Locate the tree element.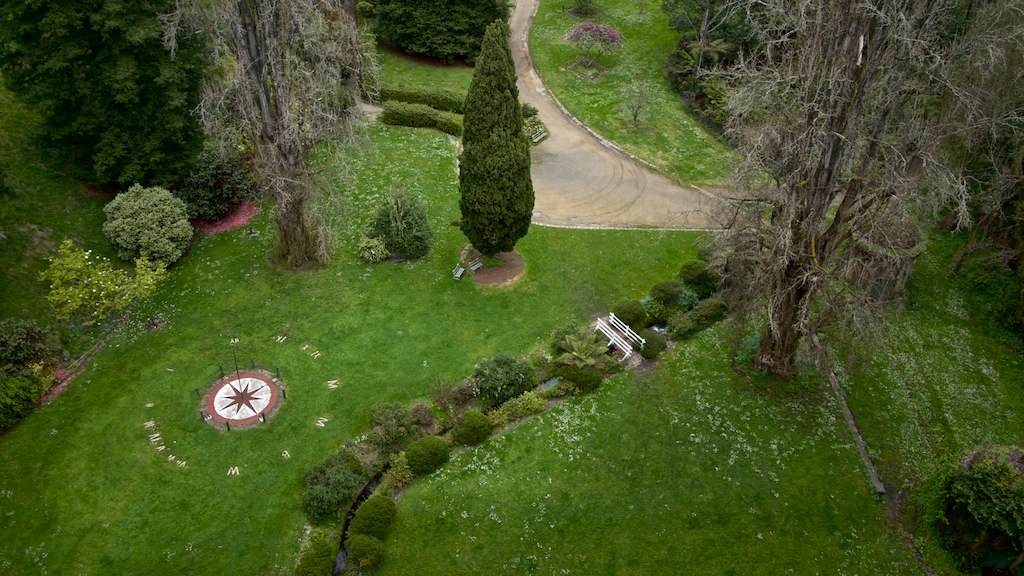
Element bbox: 158,0,379,268.
